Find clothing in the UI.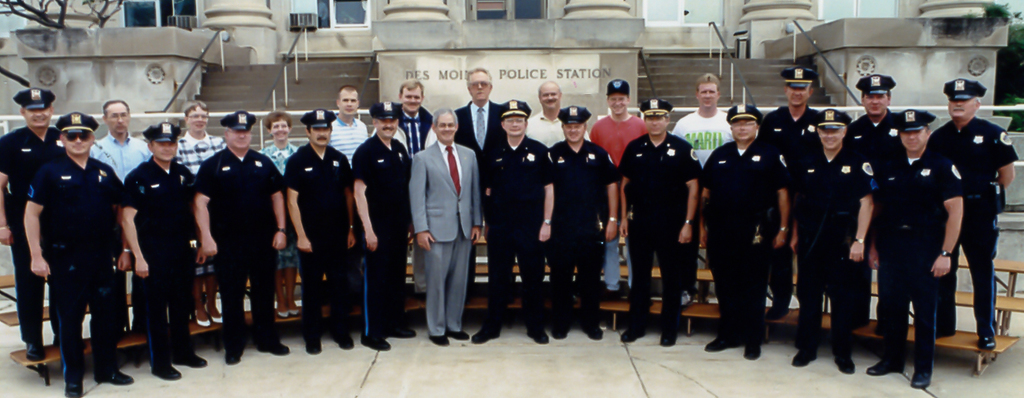
UI element at (x1=84, y1=130, x2=151, y2=180).
